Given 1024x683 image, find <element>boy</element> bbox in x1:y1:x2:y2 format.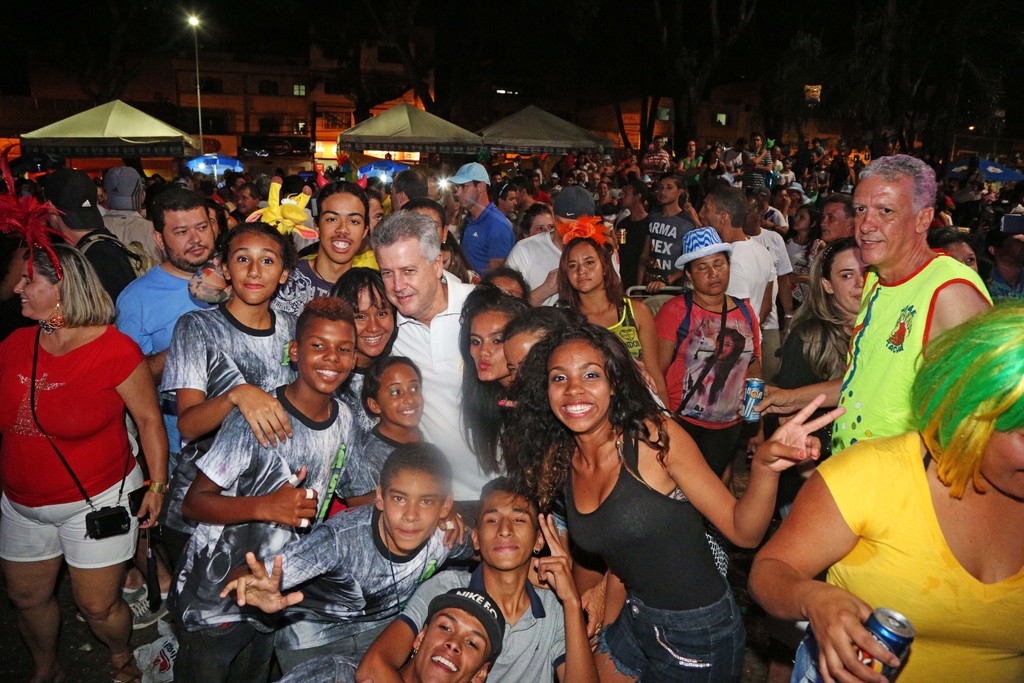
269:179:369:315.
